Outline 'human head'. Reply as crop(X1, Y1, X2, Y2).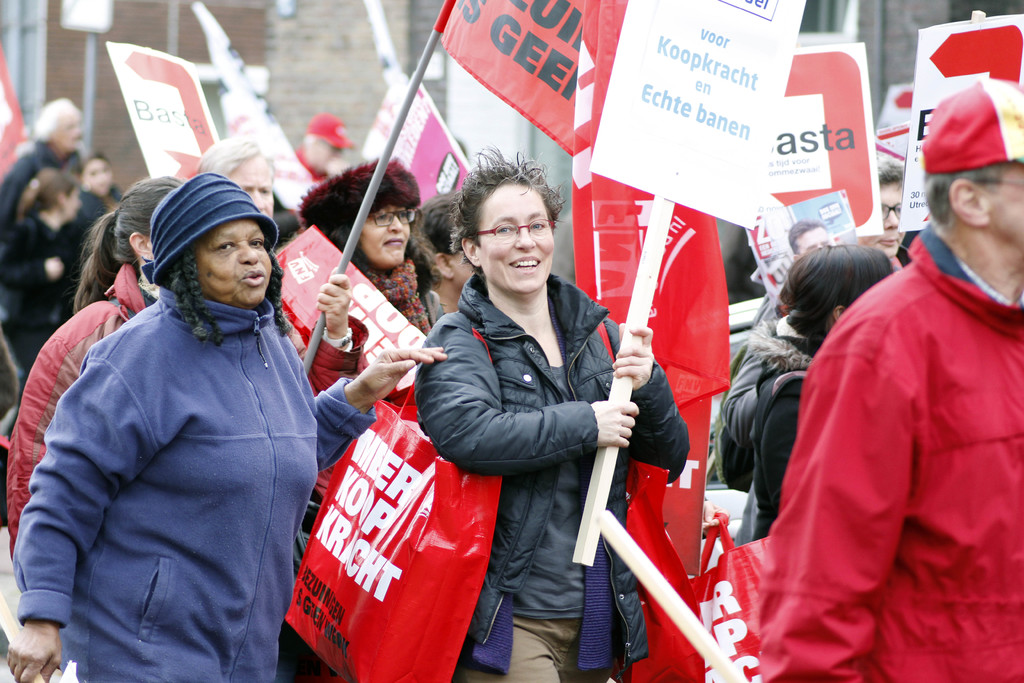
crop(116, 172, 190, 259).
